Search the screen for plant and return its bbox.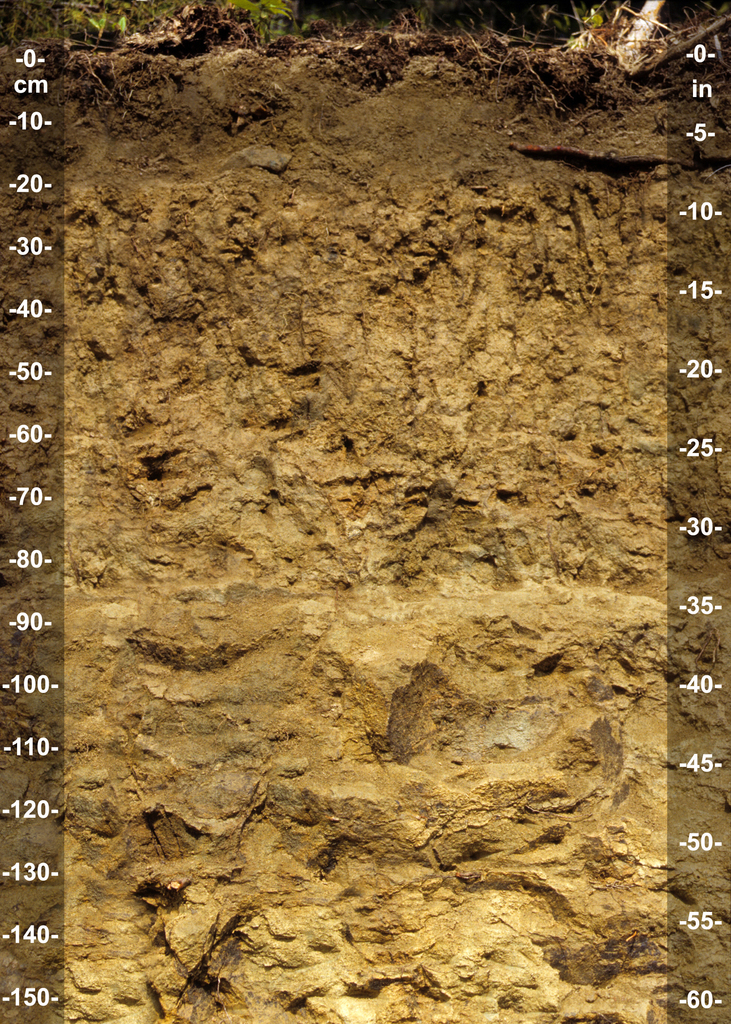
Found: (232, 0, 297, 49).
